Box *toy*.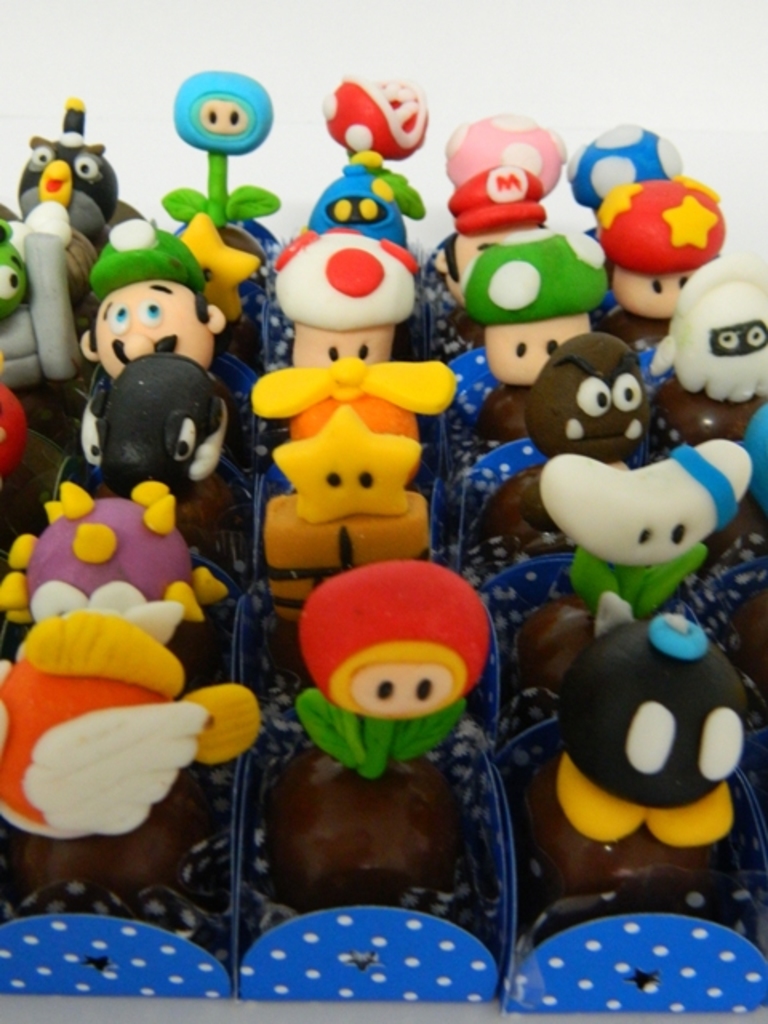
left=555, top=600, right=746, bottom=854.
